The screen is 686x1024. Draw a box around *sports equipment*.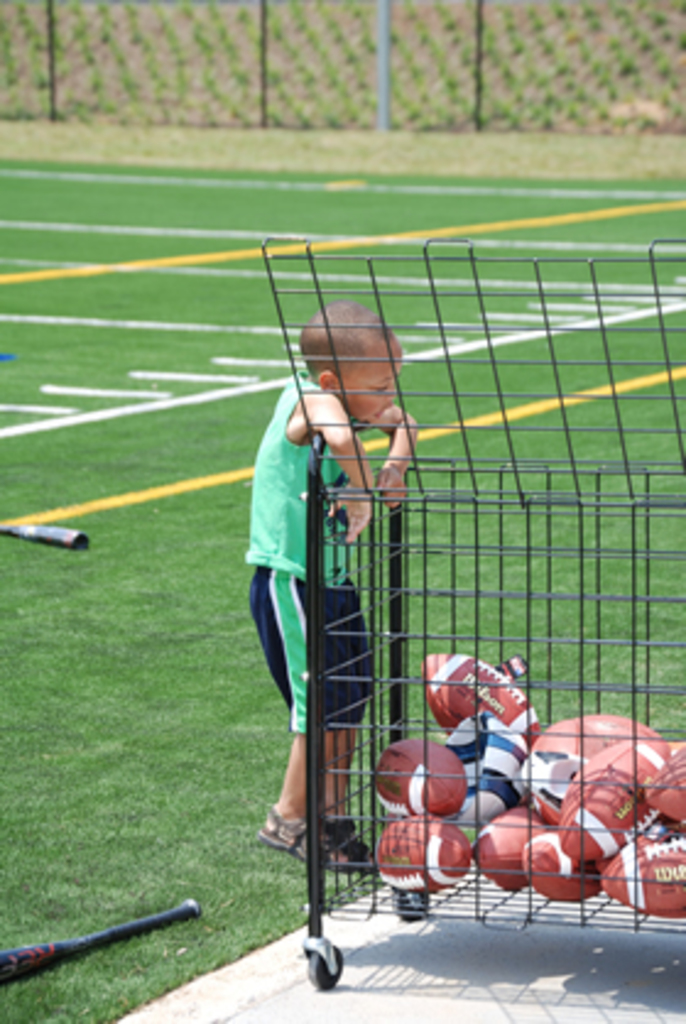
<bbox>0, 524, 91, 546</bbox>.
